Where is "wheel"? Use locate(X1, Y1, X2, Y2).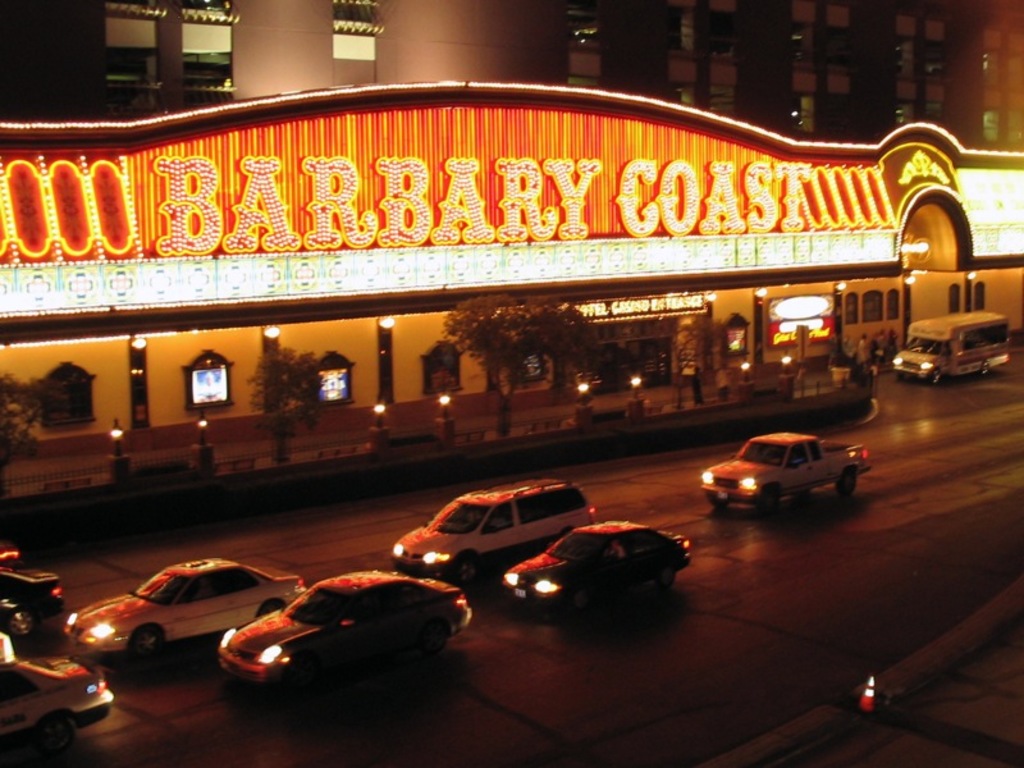
locate(654, 566, 673, 589).
